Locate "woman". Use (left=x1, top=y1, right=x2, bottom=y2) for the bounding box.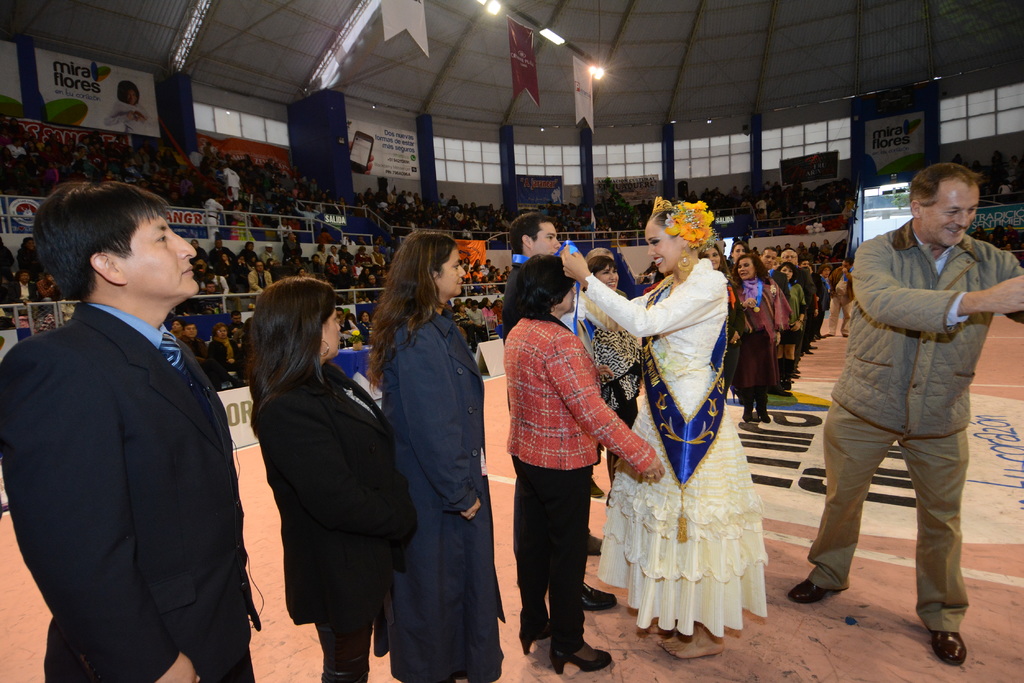
(left=459, top=303, right=487, bottom=348).
